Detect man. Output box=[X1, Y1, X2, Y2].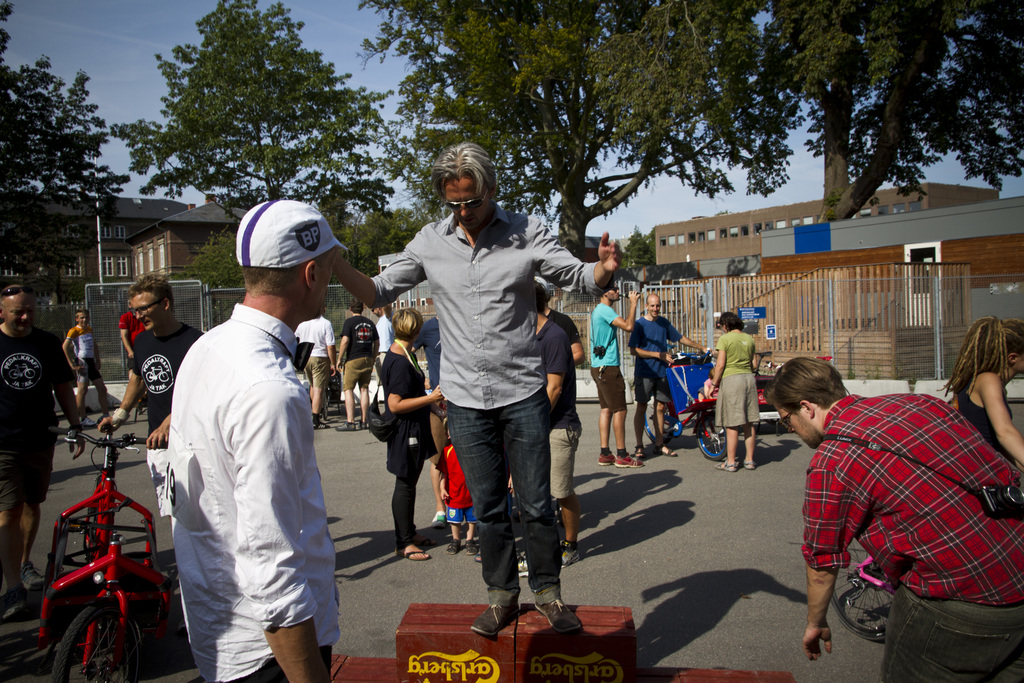
box=[766, 357, 1023, 682].
